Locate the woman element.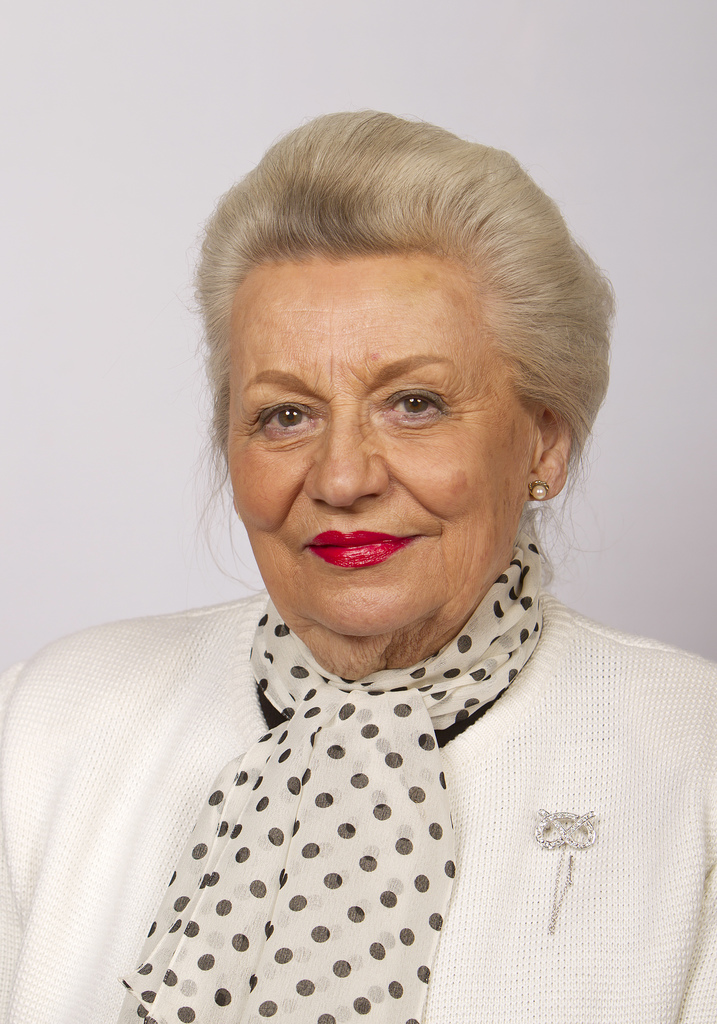
Element bbox: x1=0, y1=135, x2=702, y2=1007.
